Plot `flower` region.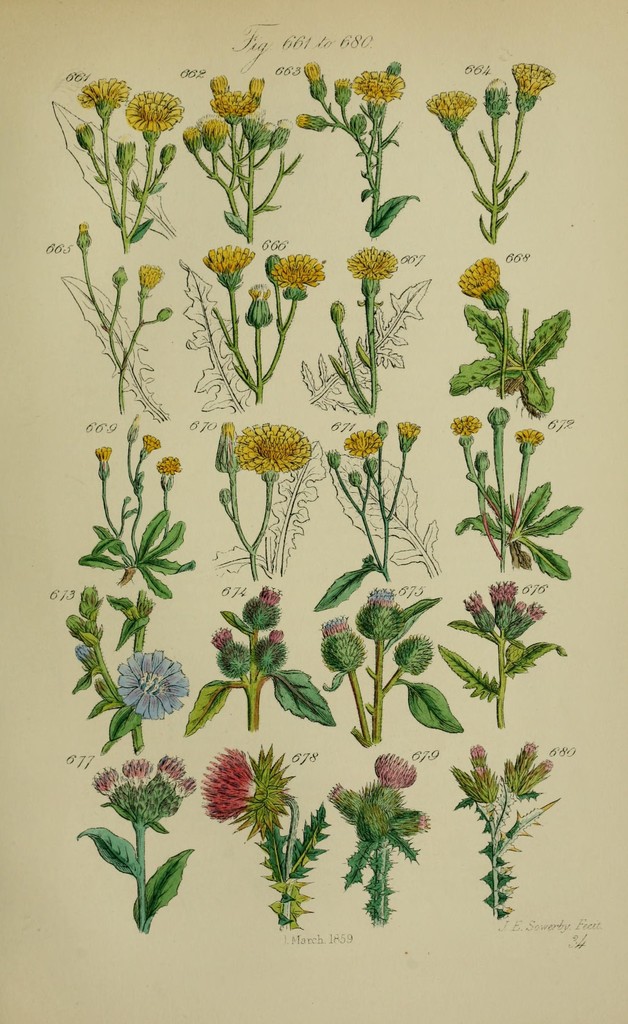
Plotted at [x1=464, y1=590, x2=487, y2=618].
